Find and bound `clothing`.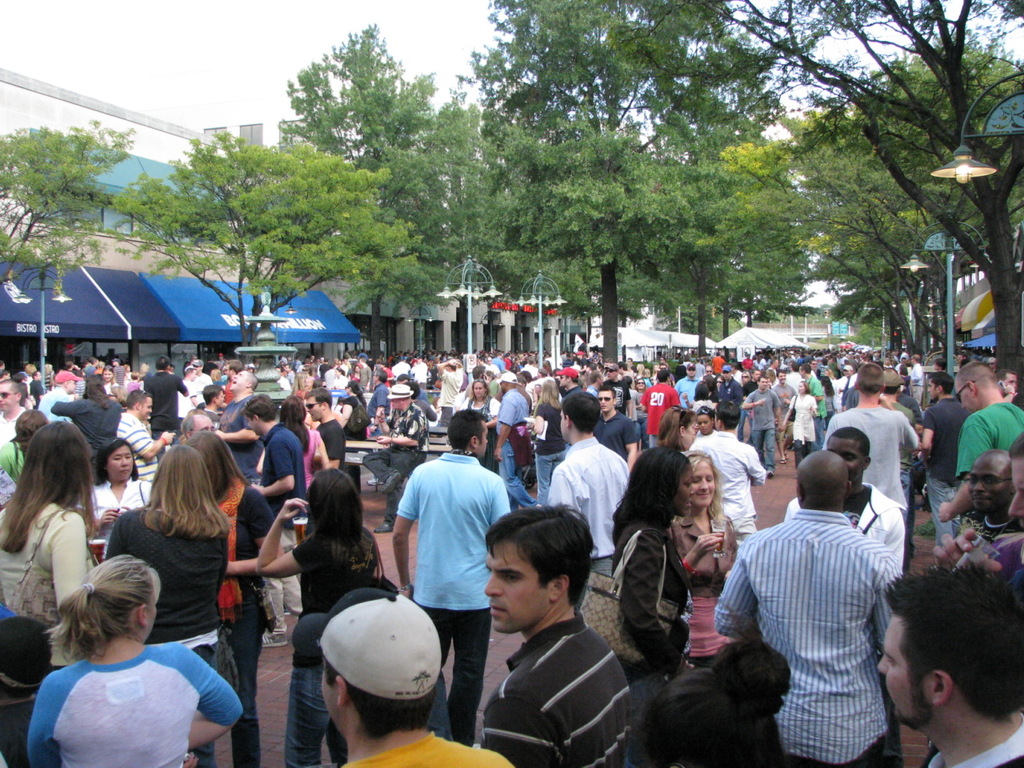
Bound: select_region(442, 366, 465, 424).
